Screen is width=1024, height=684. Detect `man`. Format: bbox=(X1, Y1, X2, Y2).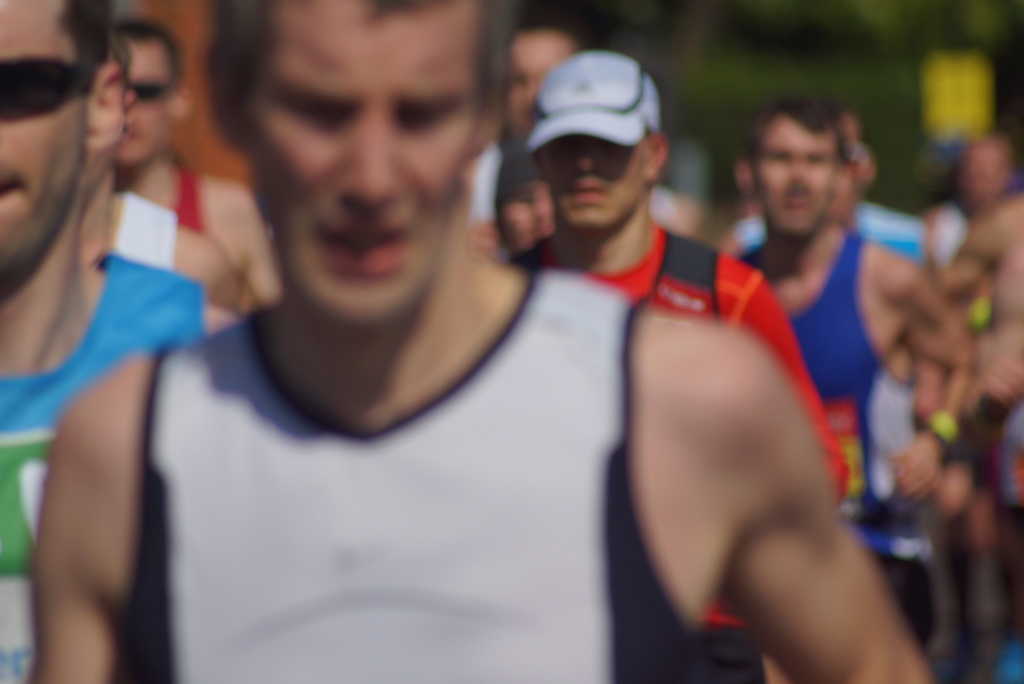
bbox=(738, 91, 978, 555).
